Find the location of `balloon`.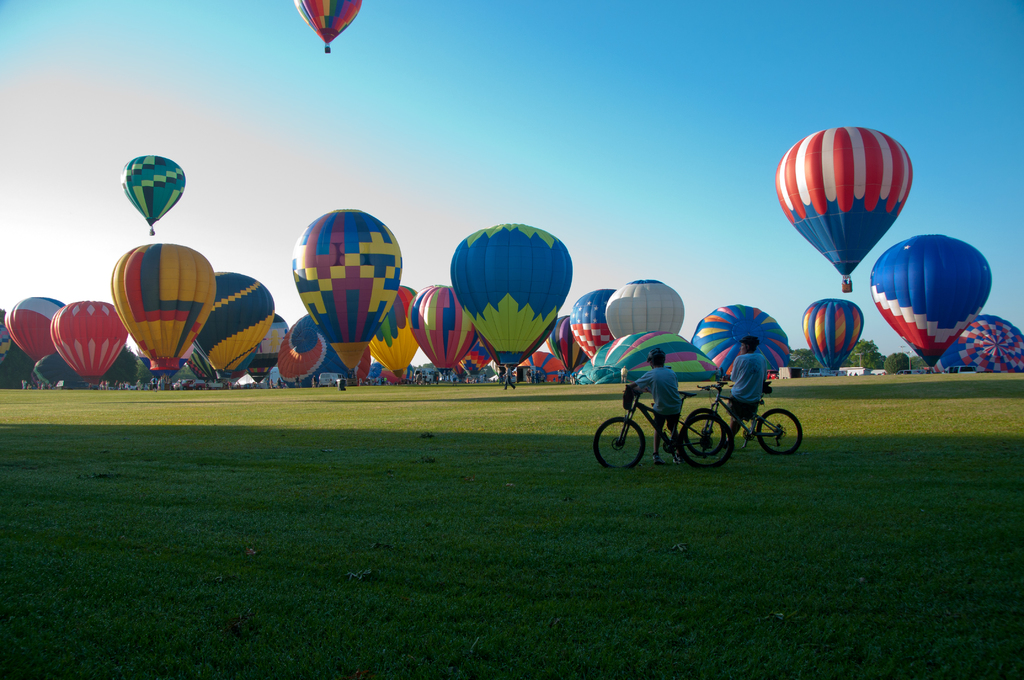
Location: 404,282,477,368.
